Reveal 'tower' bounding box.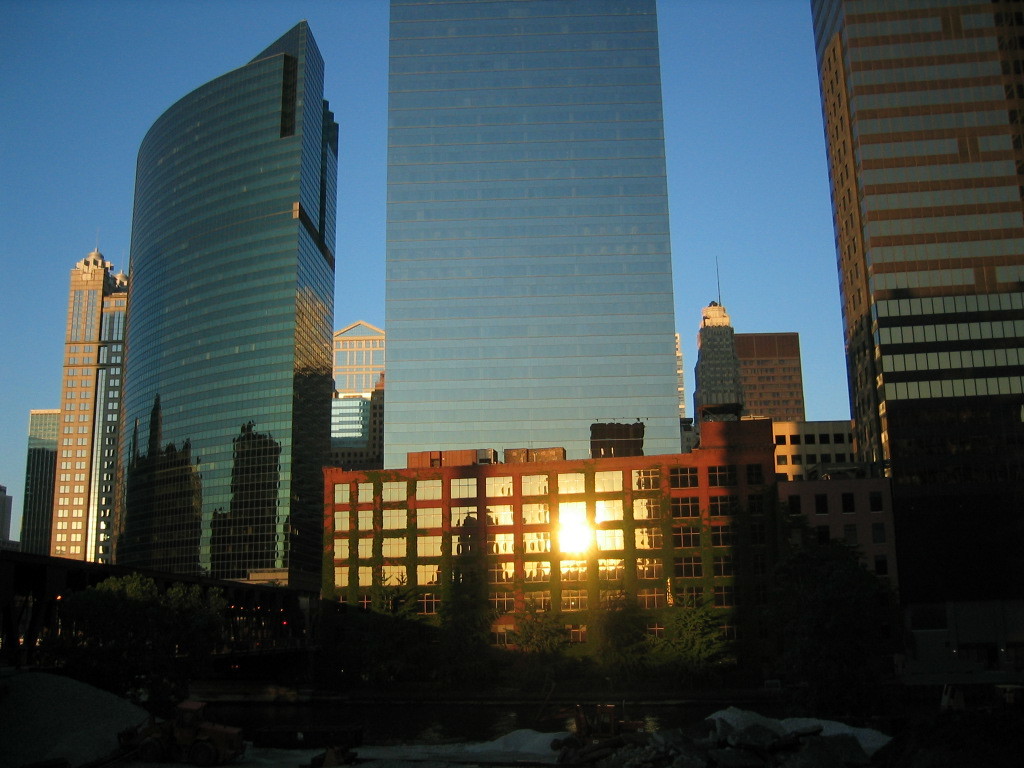
Revealed: [x1=21, y1=412, x2=62, y2=555].
